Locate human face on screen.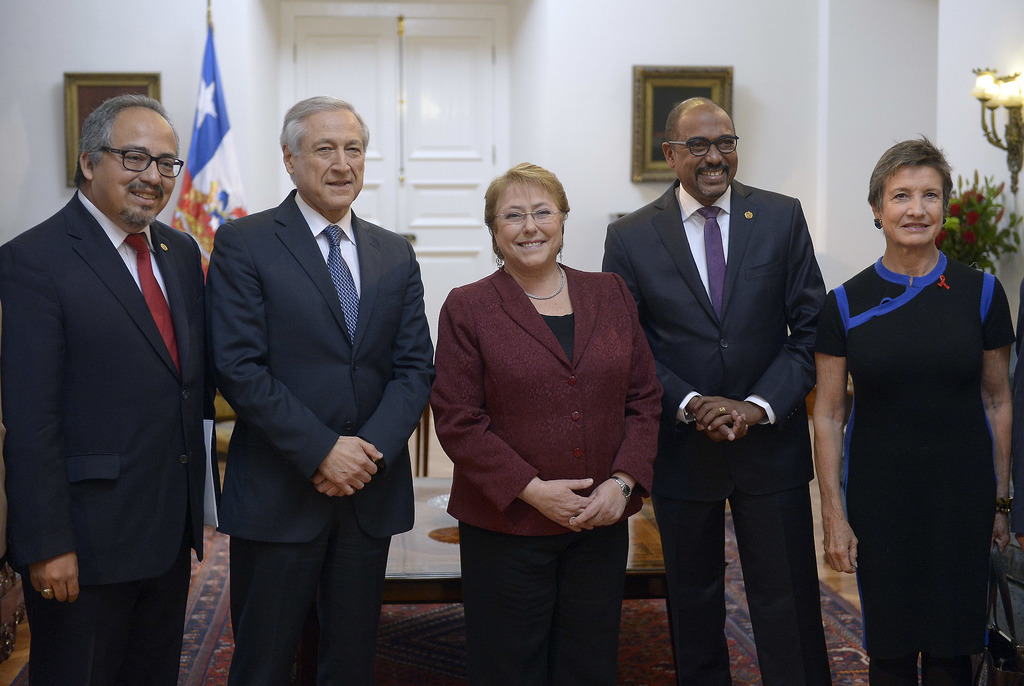
On screen at 881, 159, 950, 248.
